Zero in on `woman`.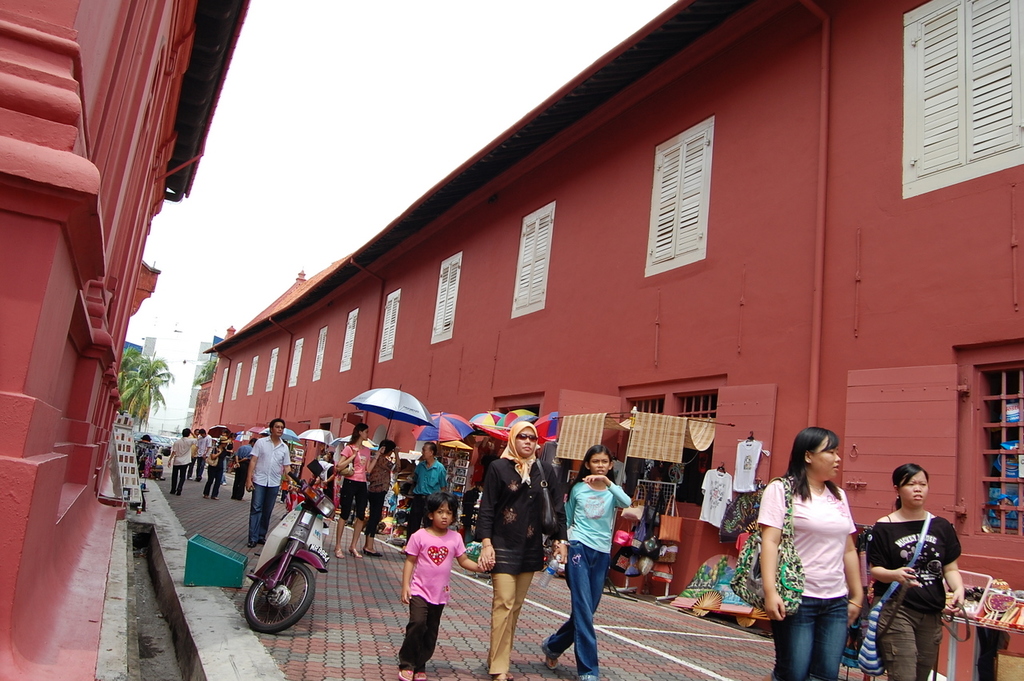
Zeroed in: <box>778,417,883,680</box>.
